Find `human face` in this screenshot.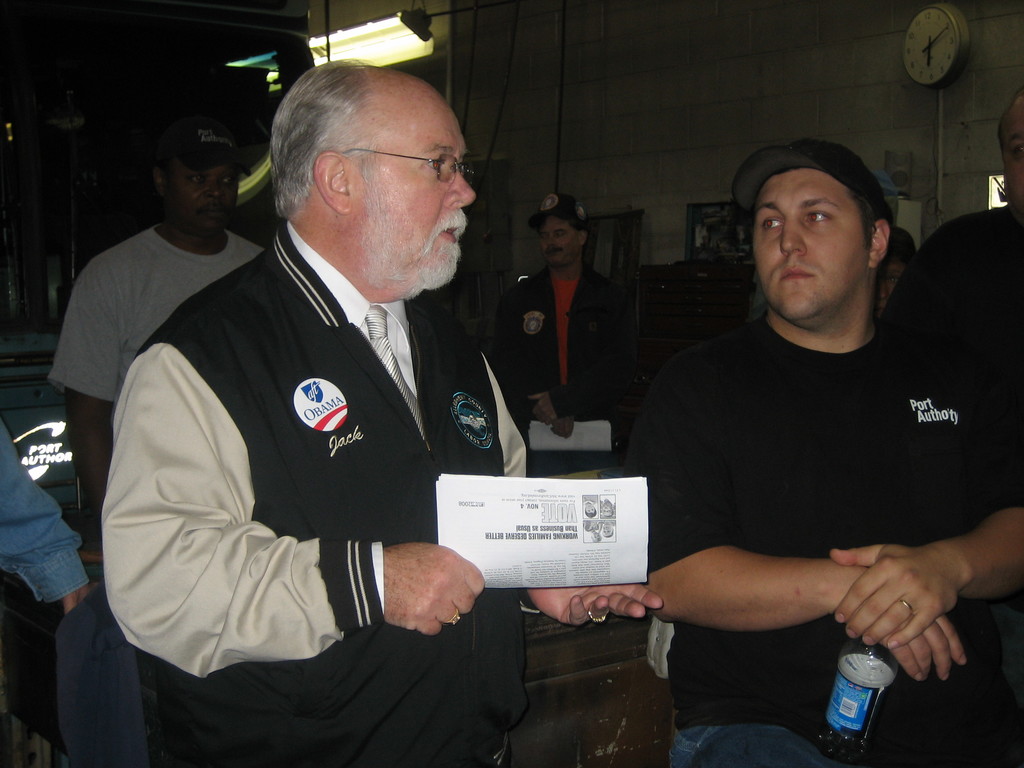
The bounding box for `human face` is 1006, 100, 1023, 212.
